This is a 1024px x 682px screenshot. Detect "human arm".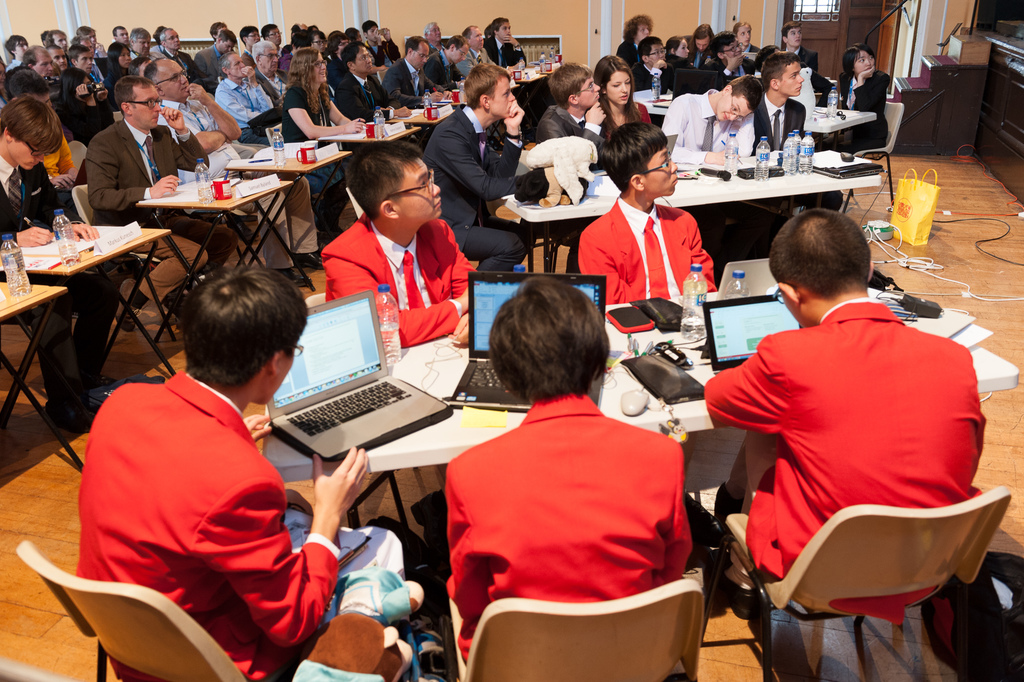
434,122,545,199.
